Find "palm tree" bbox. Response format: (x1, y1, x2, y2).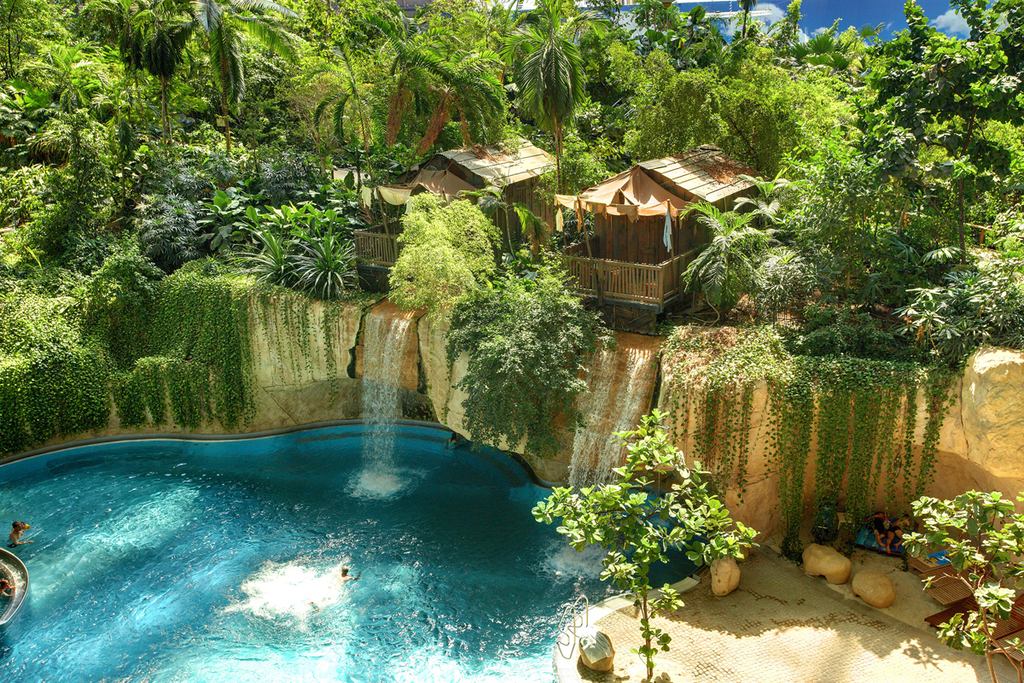
(381, 187, 476, 301).
